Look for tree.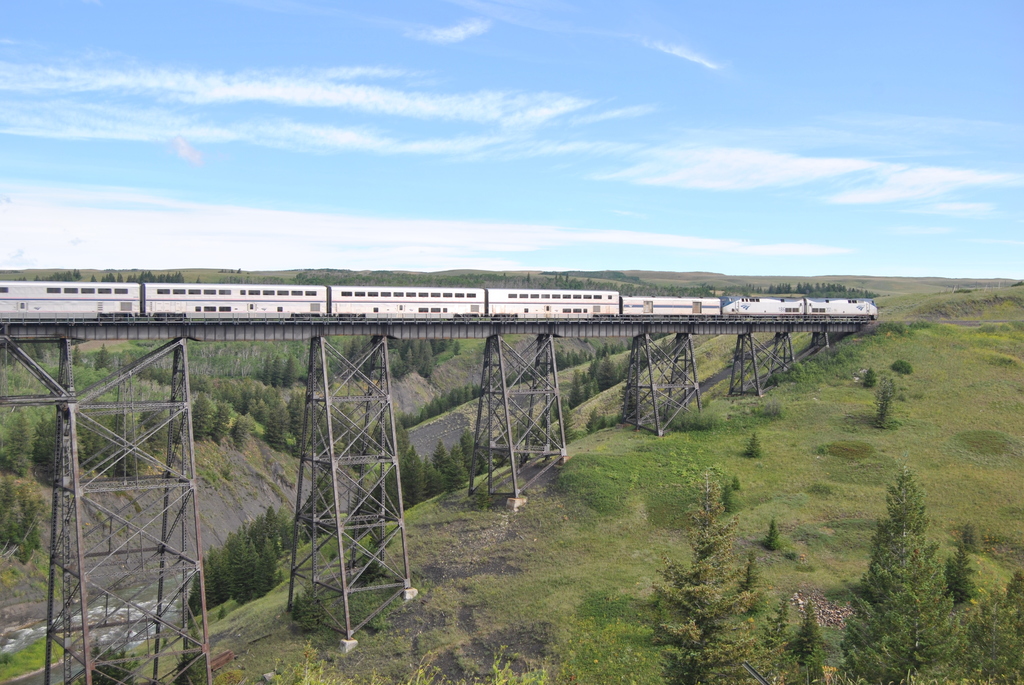
Found: left=220, top=508, right=275, bottom=583.
